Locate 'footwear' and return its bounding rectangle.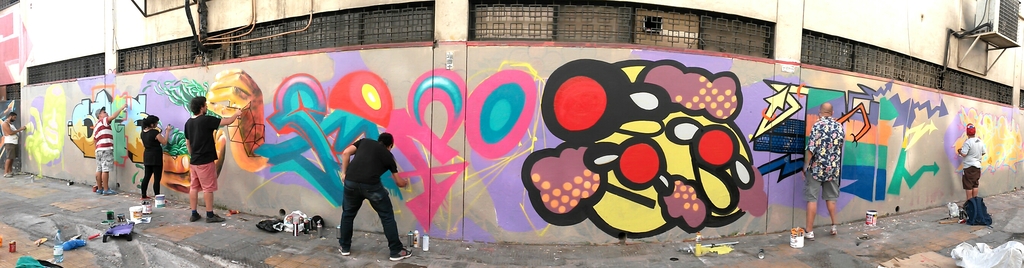
<box>102,188,118,196</box>.
